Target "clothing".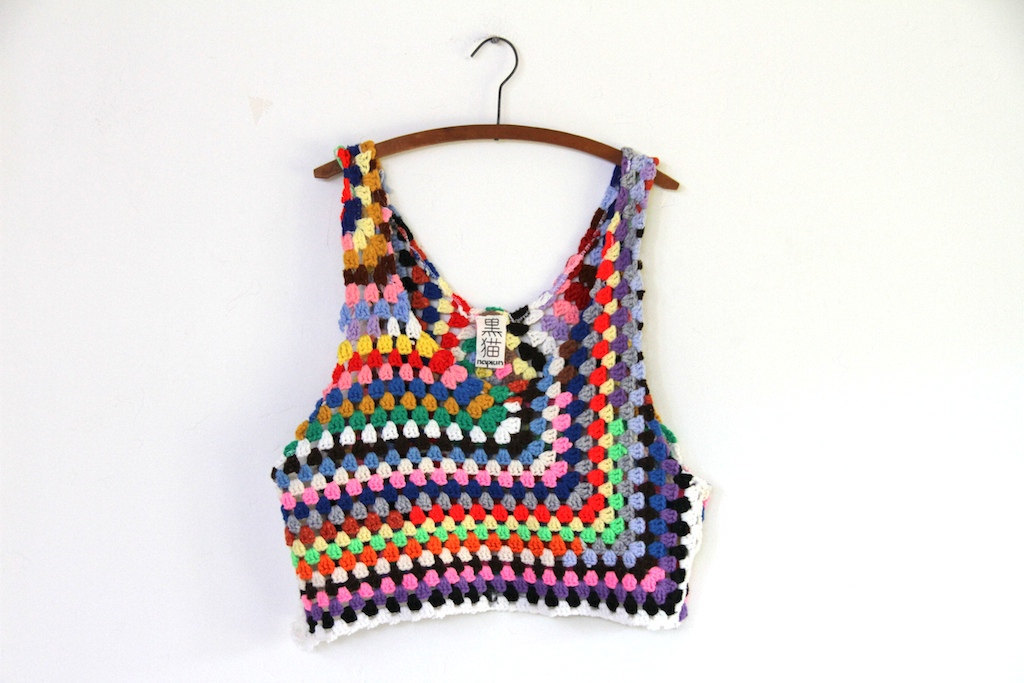
Target region: 247 97 717 642.
